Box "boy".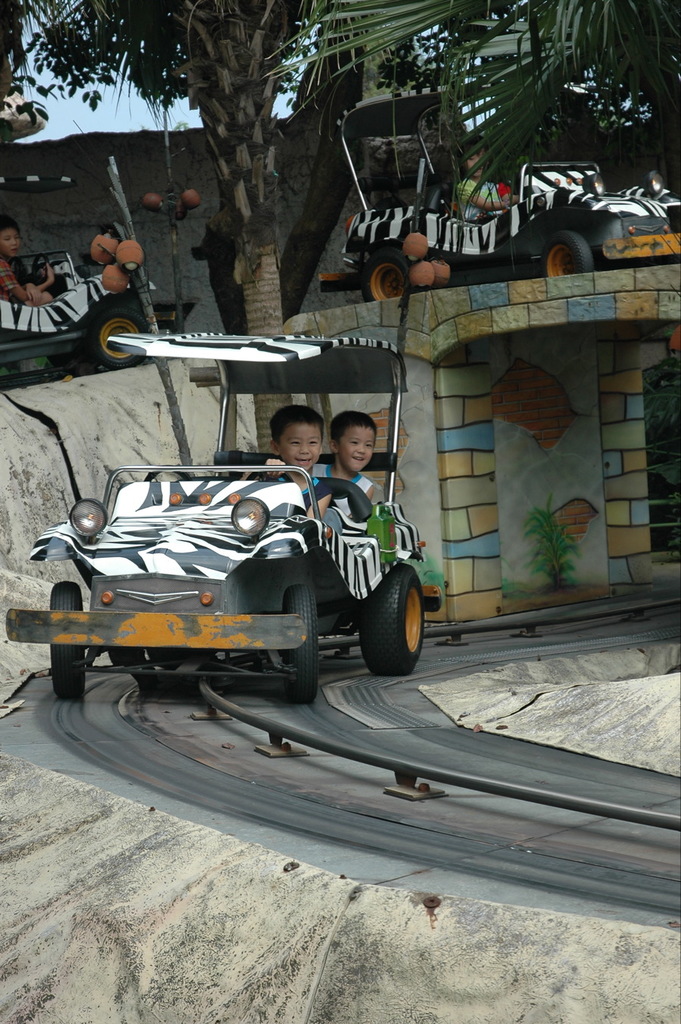
271:409:329:505.
